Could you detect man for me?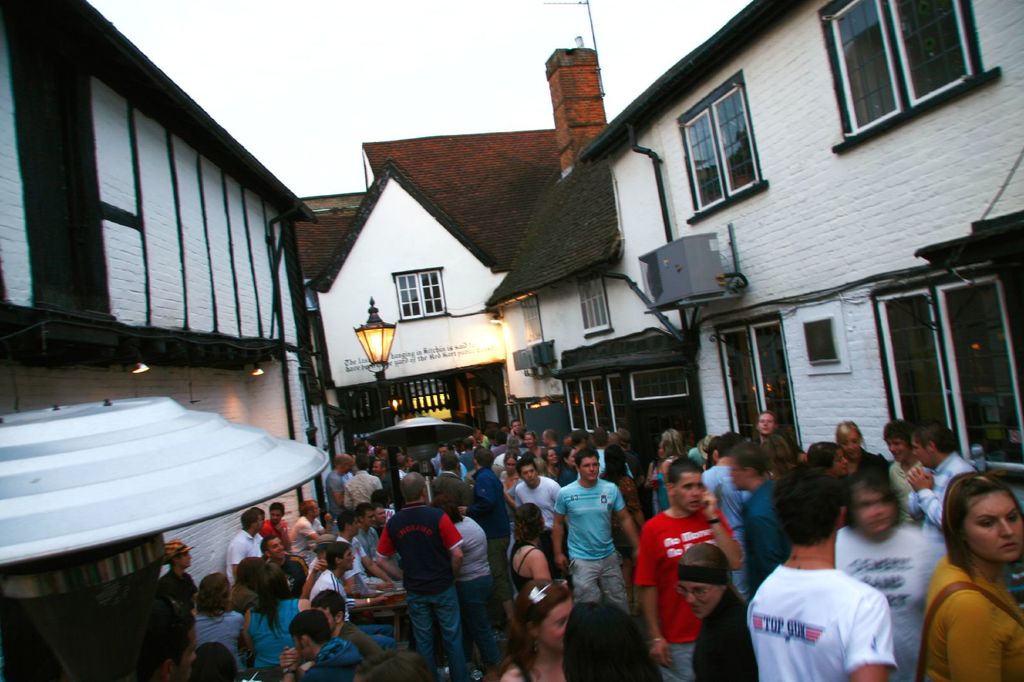
Detection result: bbox=(280, 611, 364, 681).
